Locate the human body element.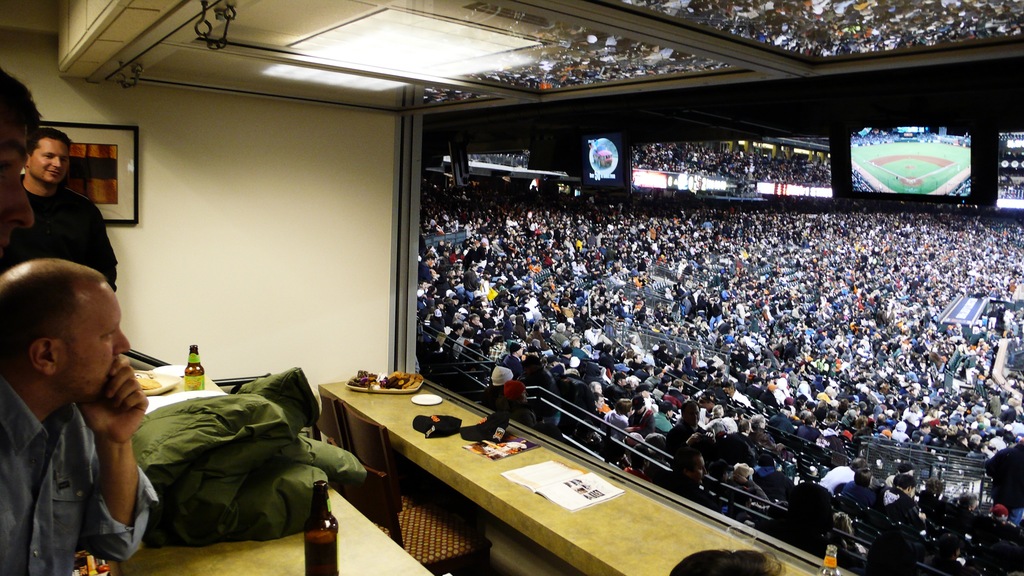
Element bbox: <box>817,323,850,351</box>.
